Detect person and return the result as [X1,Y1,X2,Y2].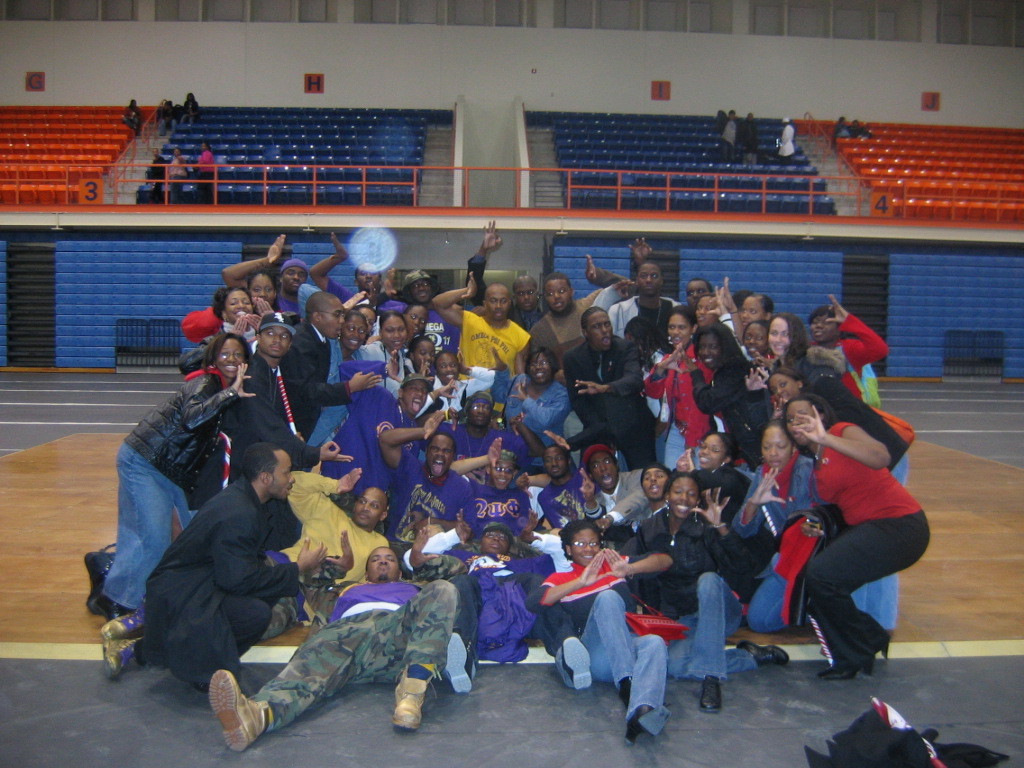
[347,283,374,350].
